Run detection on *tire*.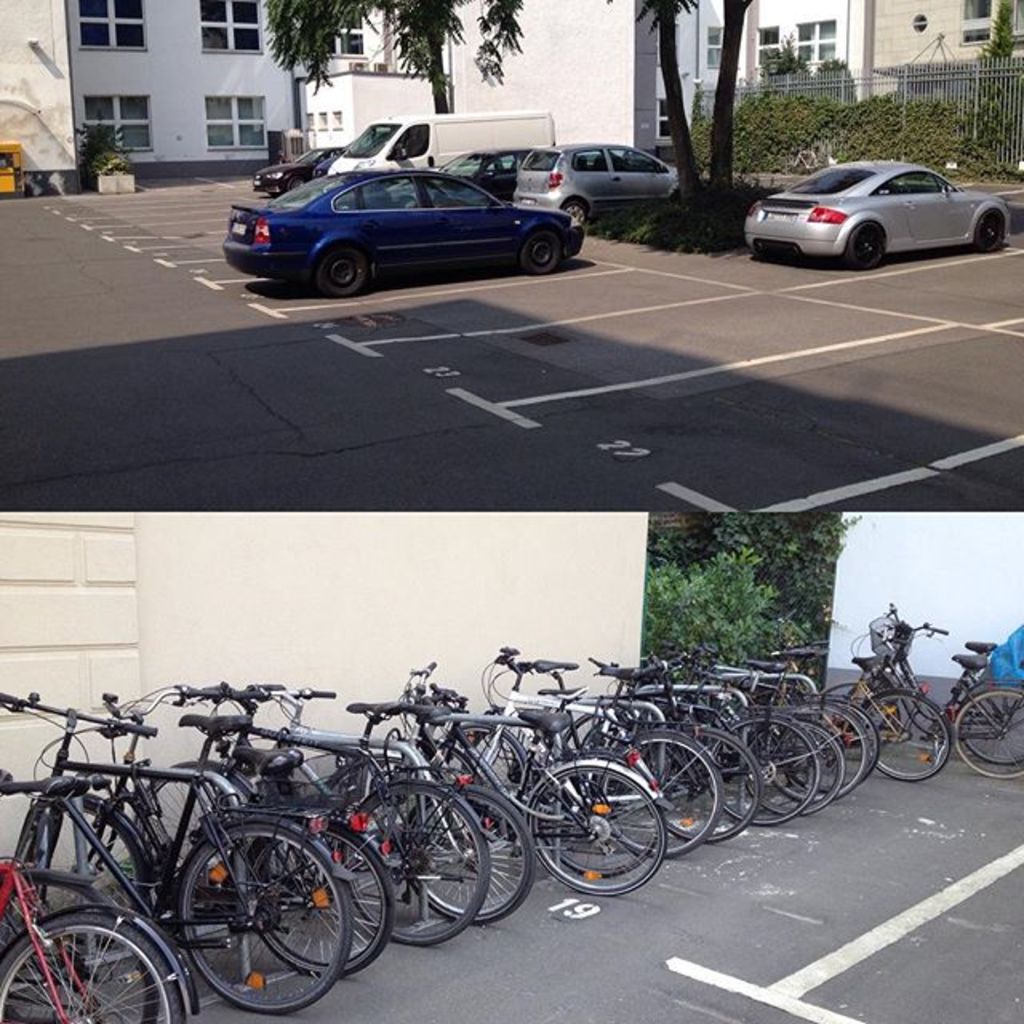
Result: detection(442, 723, 525, 786).
